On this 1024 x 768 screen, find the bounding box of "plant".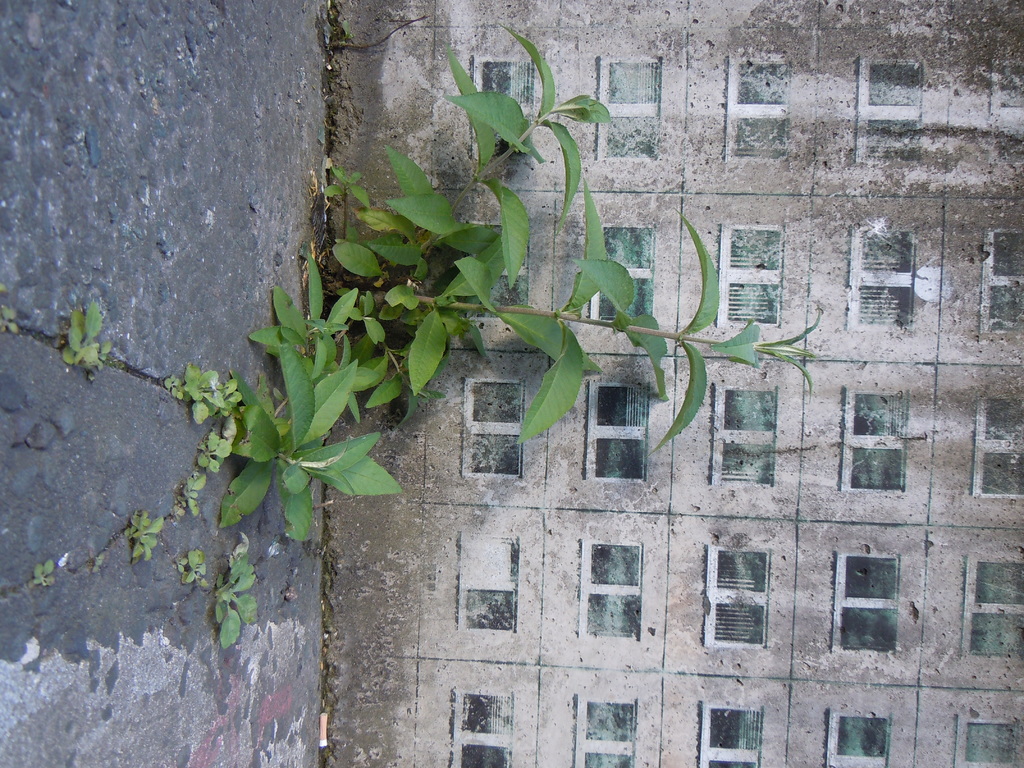
Bounding box: bbox=(176, 475, 204, 518).
